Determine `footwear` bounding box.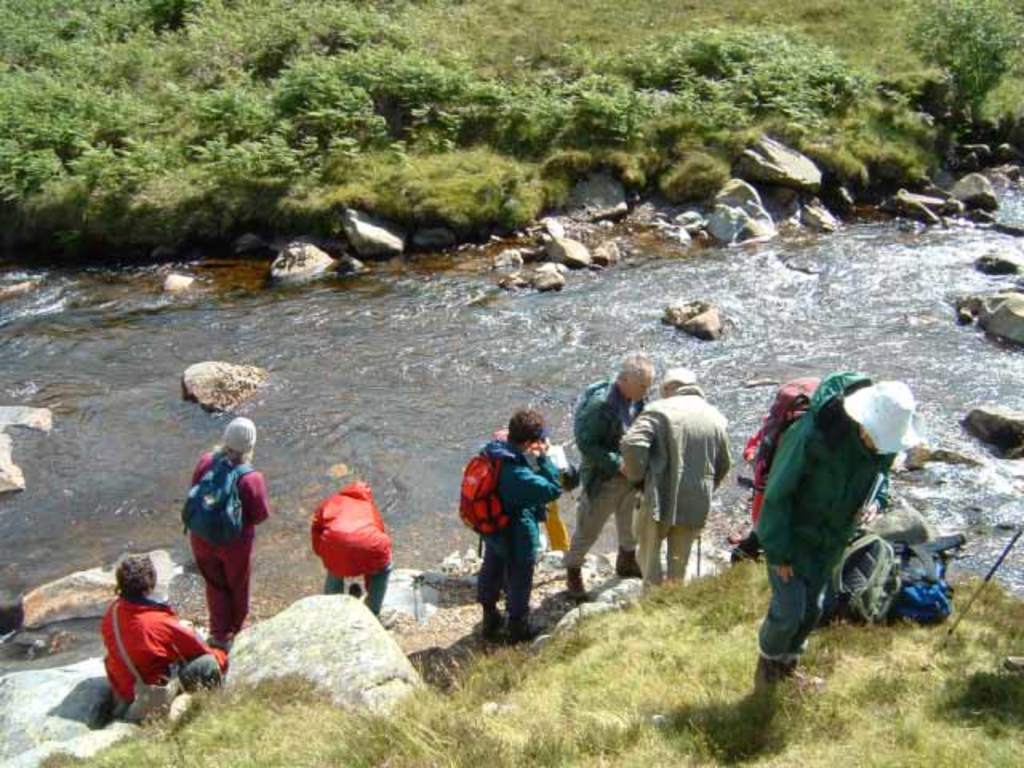
Determined: {"left": 560, "top": 557, "right": 586, "bottom": 602}.
